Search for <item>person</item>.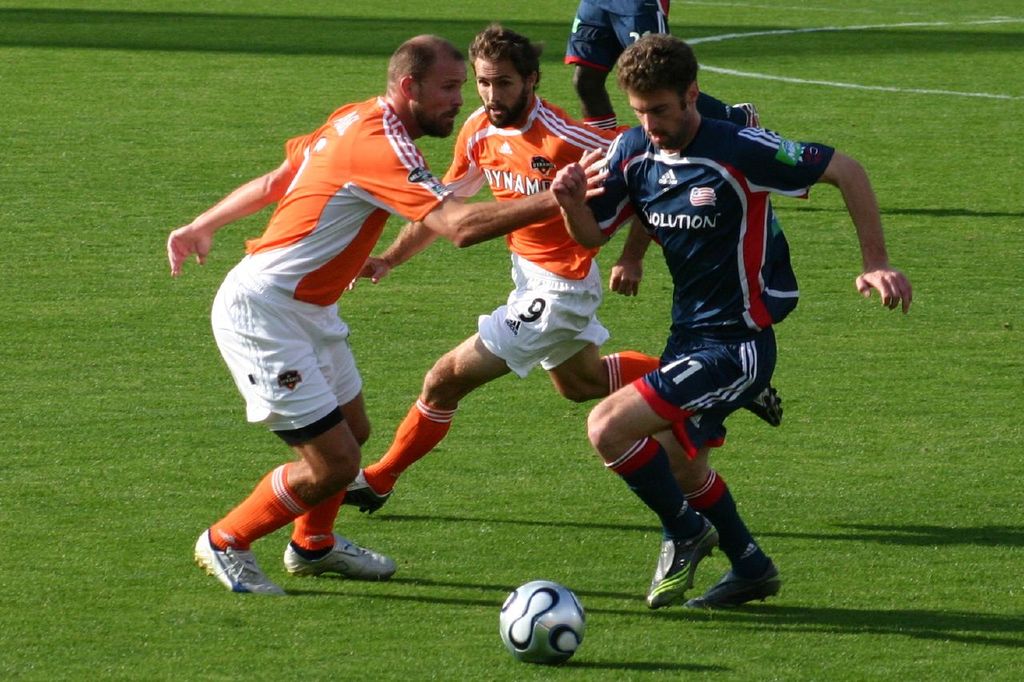
Found at (left=166, top=34, right=609, bottom=597).
